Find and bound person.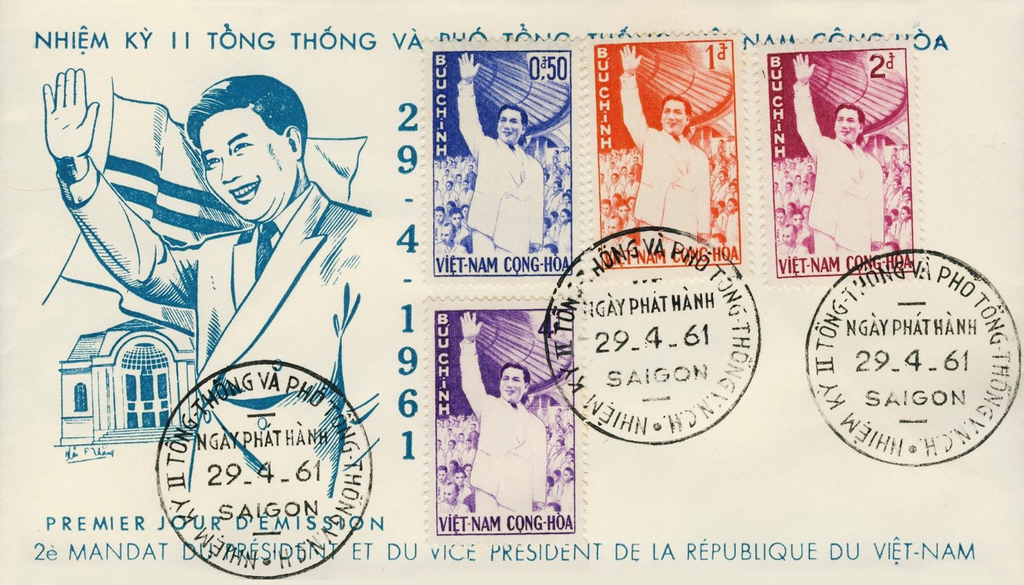
Bound: [787, 50, 883, 255].
